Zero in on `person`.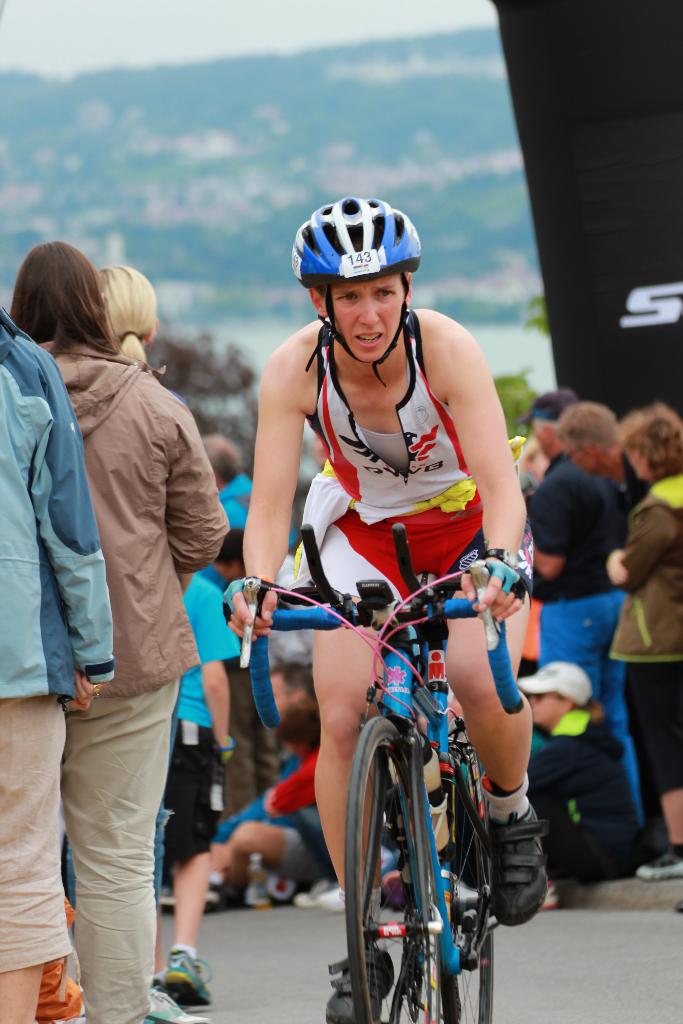
Zeroed in: x1=0 y1=309 x2=112 y2=1023.
